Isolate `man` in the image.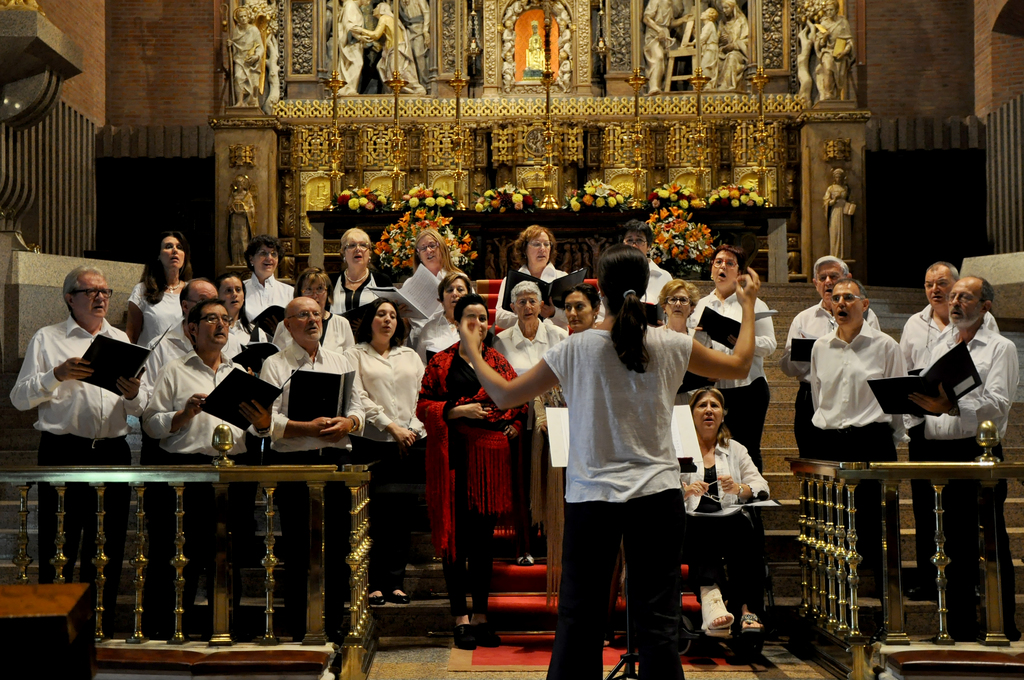
Isolated region: {"left": 141, "top": 277, "right": 246, "bottom": 624}.
